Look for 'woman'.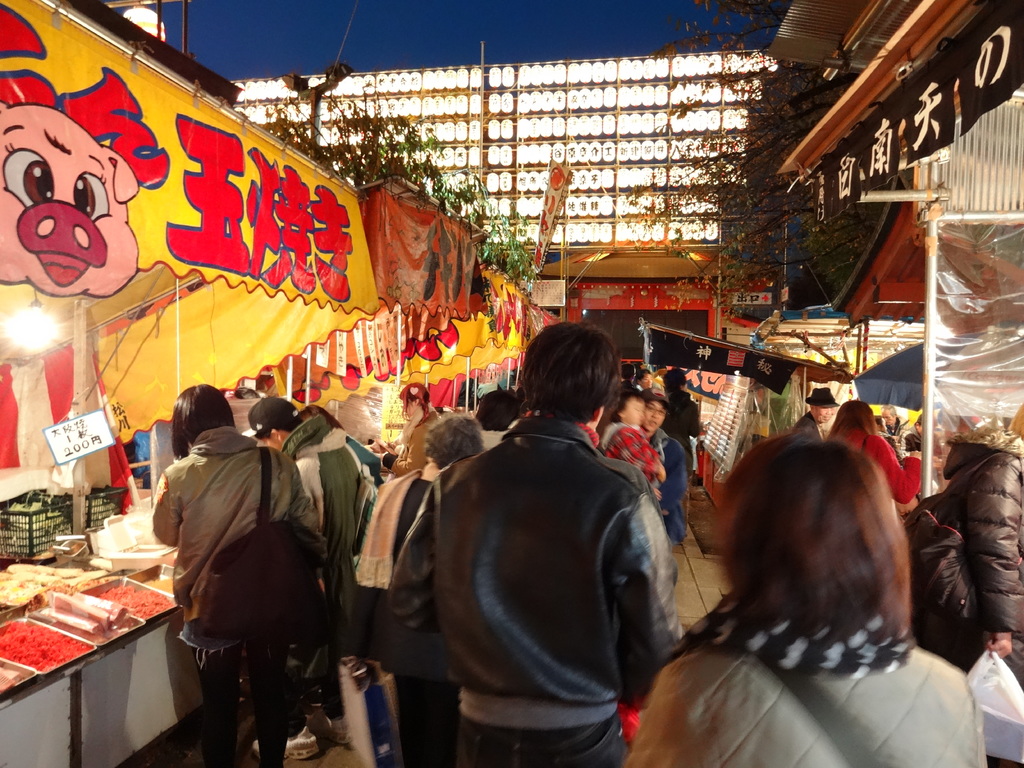
Found: x1=157 y1=382 x2=320 y2=767.
